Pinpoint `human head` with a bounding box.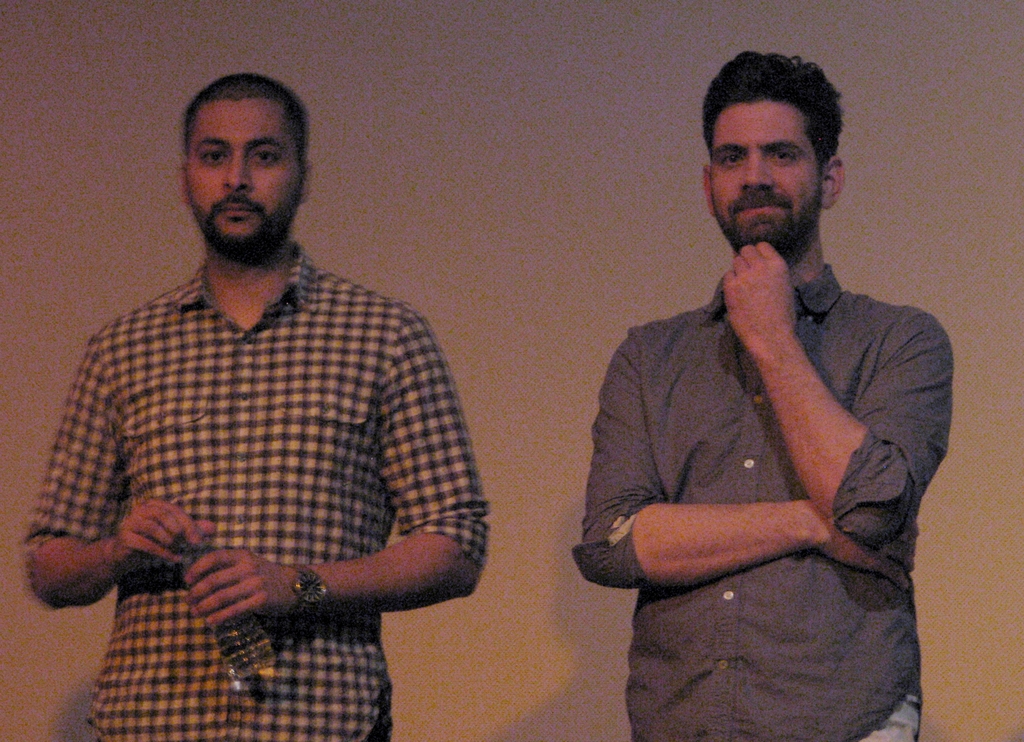
{"left": 694, "top": 44, "right": 842, "bottom": 243}.
